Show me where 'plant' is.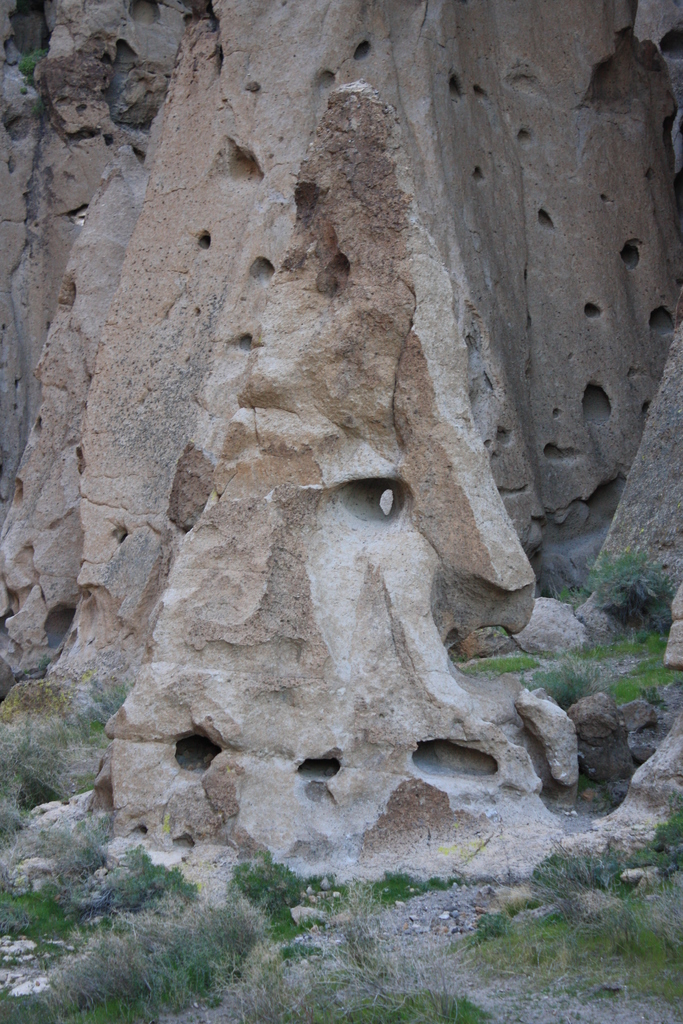
'plant' is at locate(584, 554, 674, 633).
